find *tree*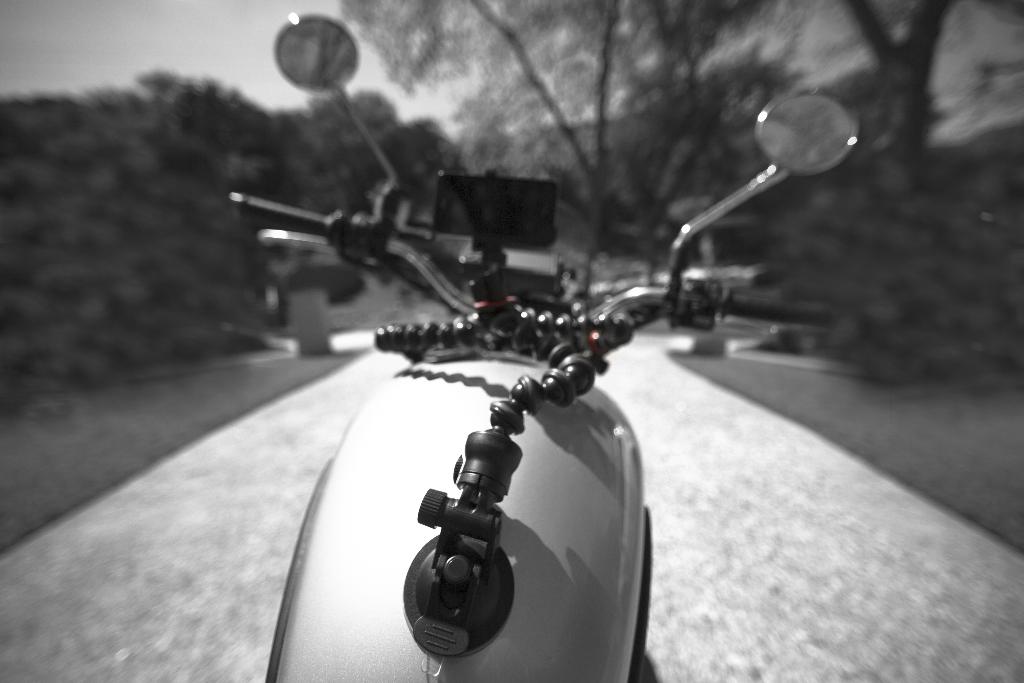
crop(336, 0, 963, 279)
